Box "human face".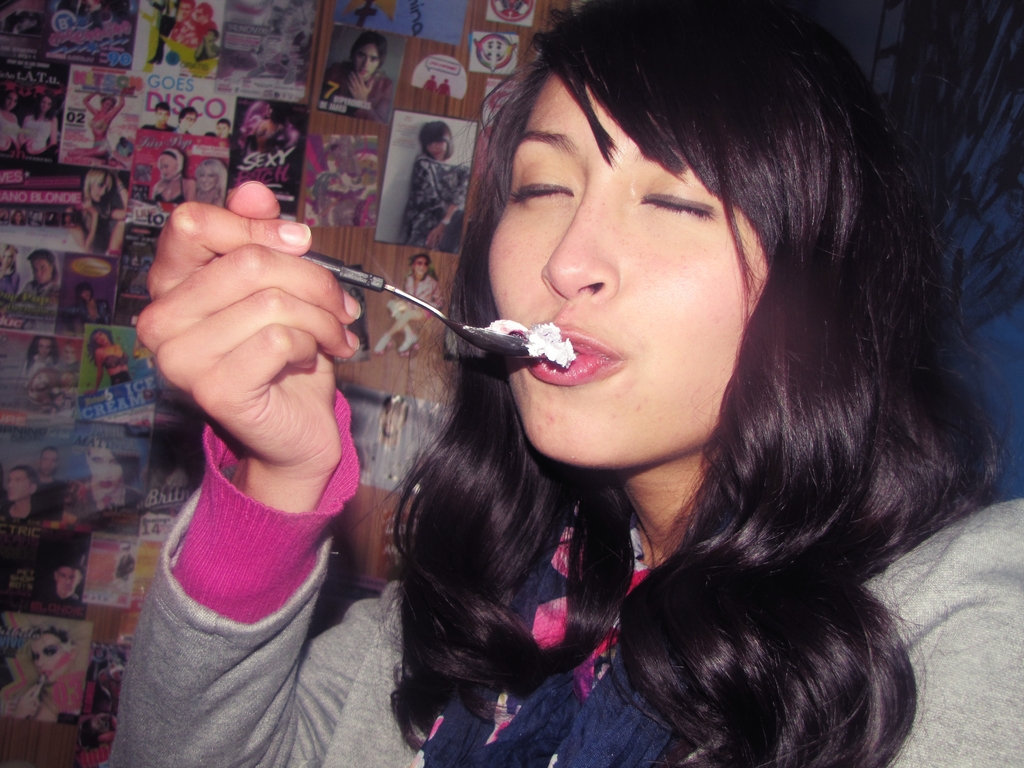
rect(427, 142, 448, 159).
